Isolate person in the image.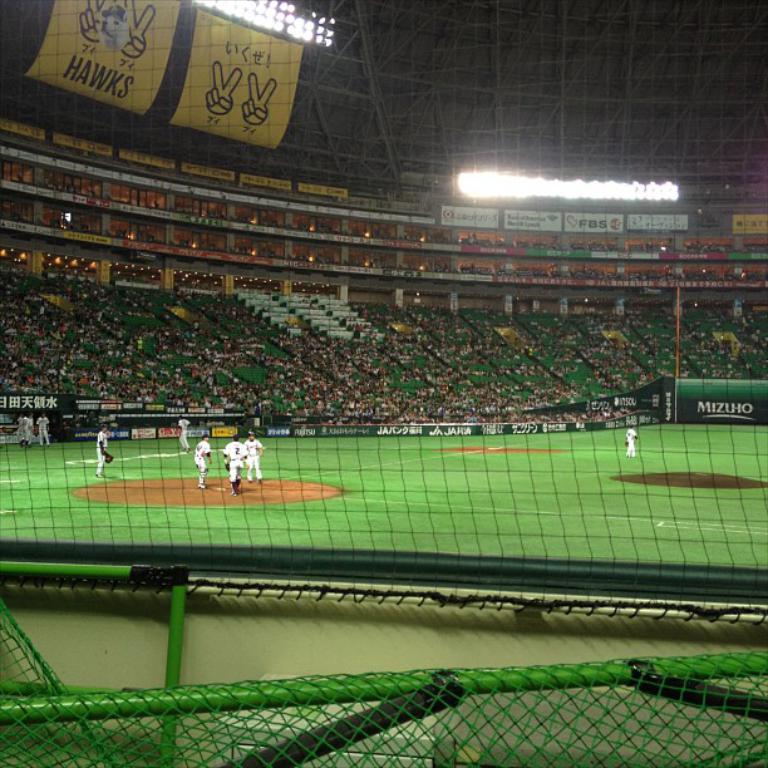
Isolated region: BBox(173, 415, 189, 449).
